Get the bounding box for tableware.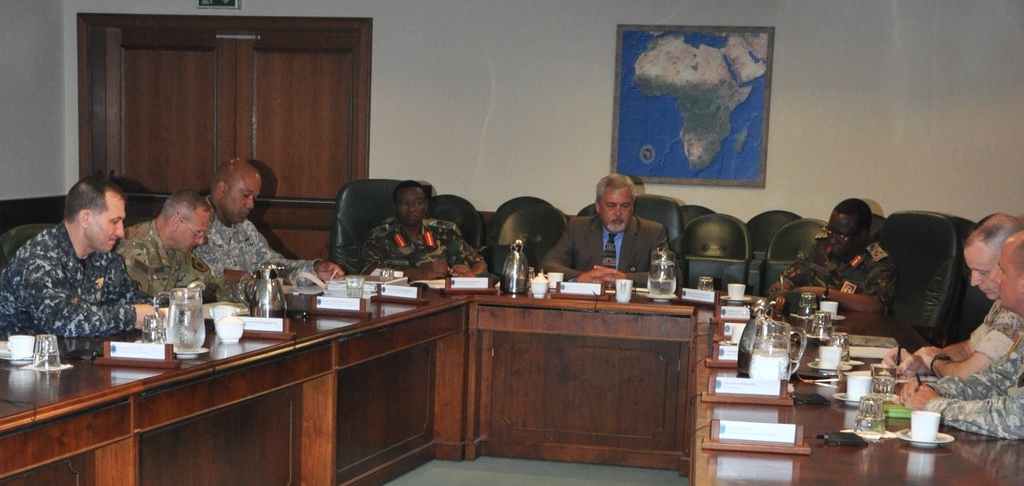
[x1=10, y1=334, x2=33, y2=357].
